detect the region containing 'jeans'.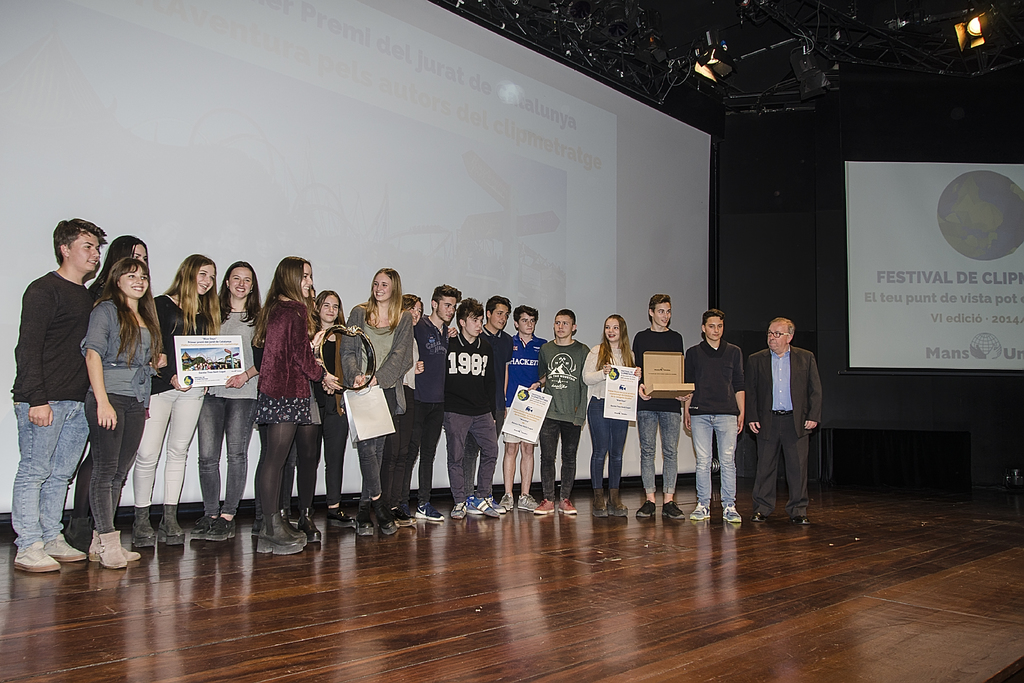
box=[685, 414, 746, 510].
